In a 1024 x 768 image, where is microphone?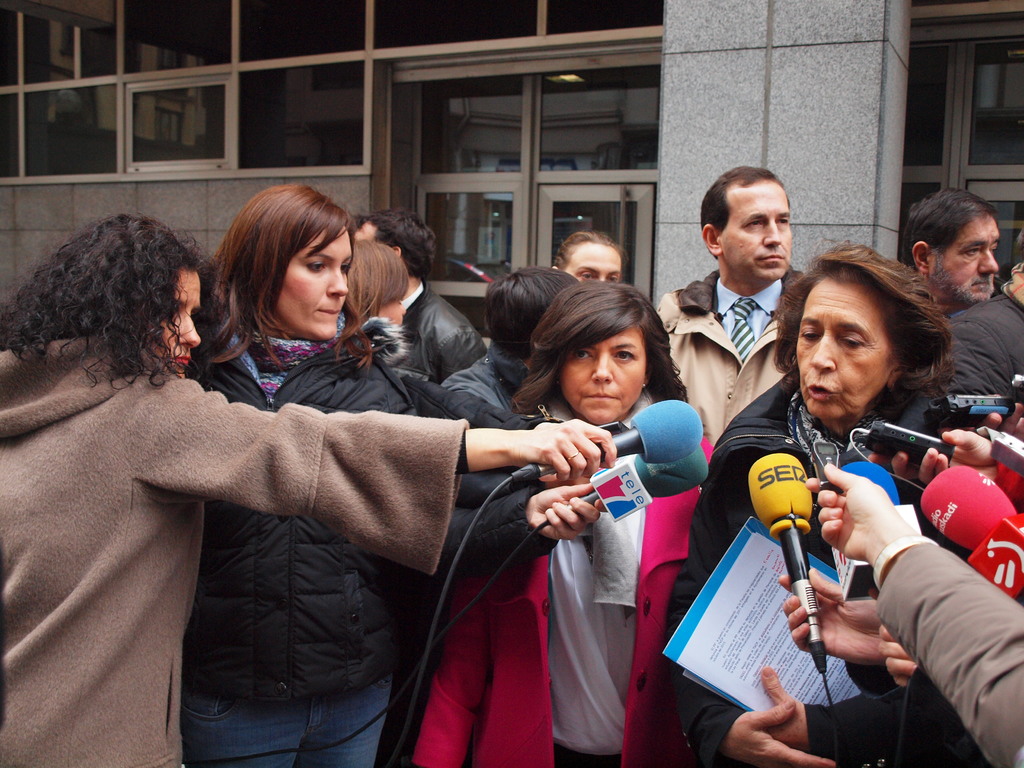
BBox(513, 402, 702, 484).
